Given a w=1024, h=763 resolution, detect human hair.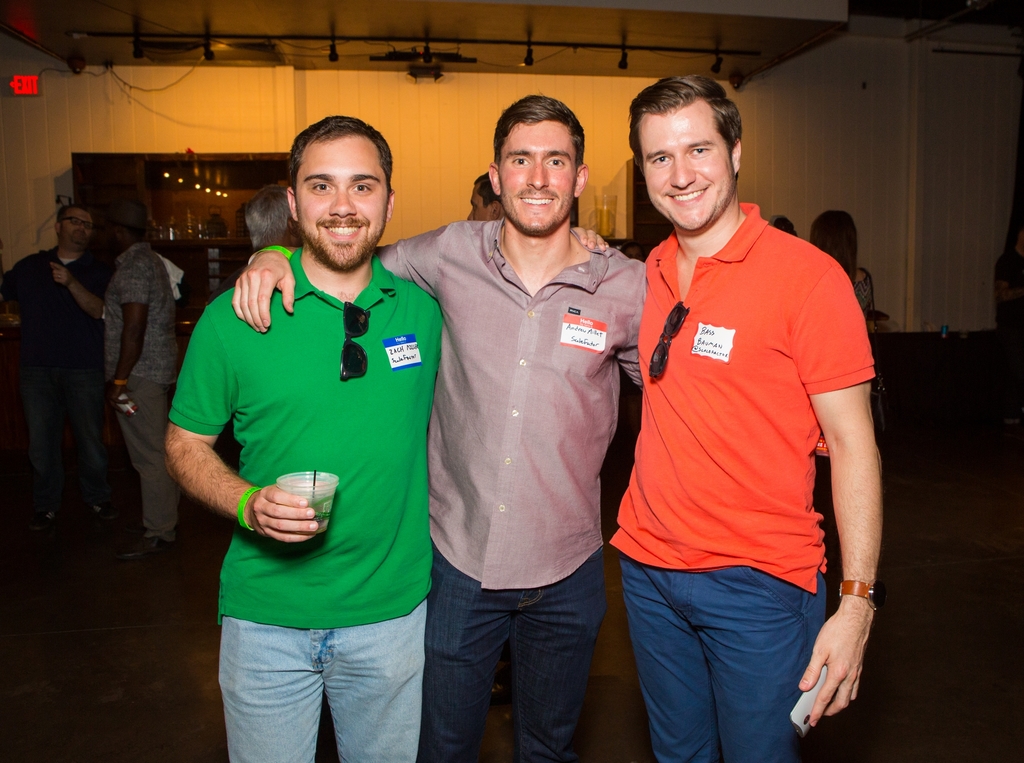
(x1=240, y1=181, x2=293, y2=251).
